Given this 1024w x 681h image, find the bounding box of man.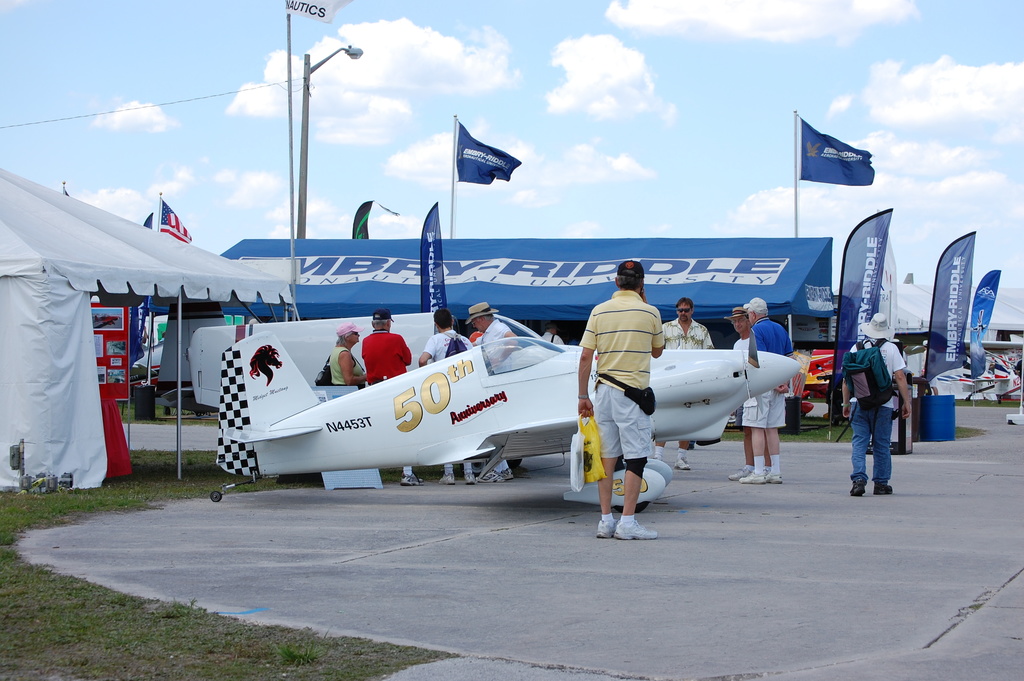
<region>735, 299, 792, 486</region>.
